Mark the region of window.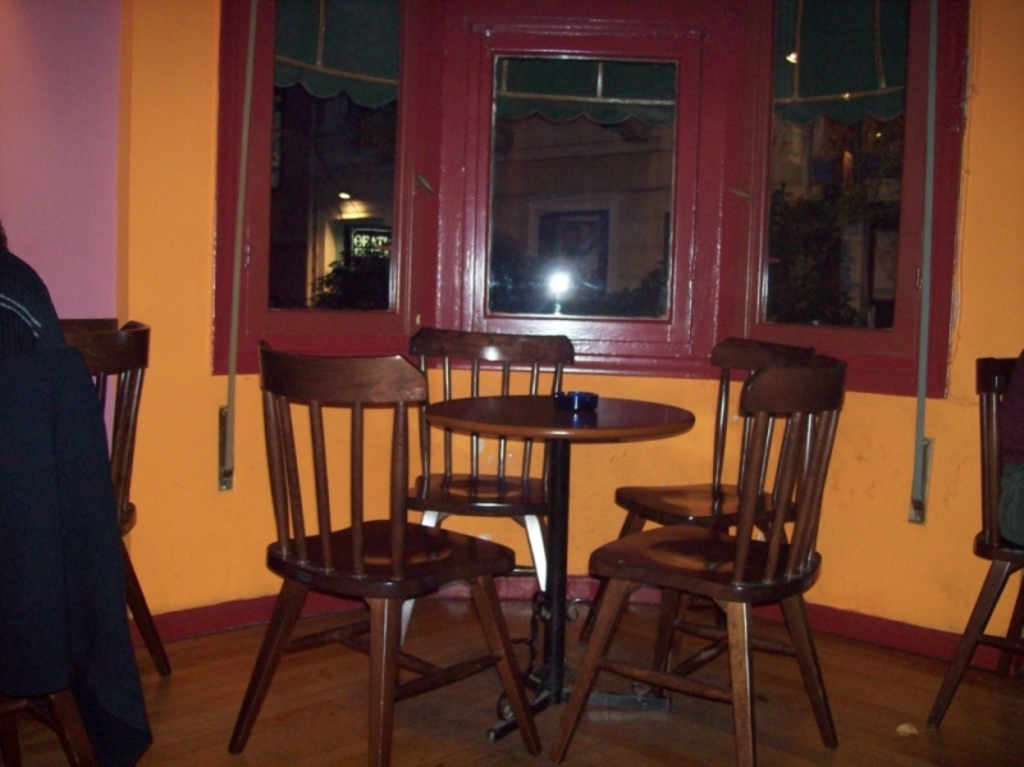
Region: pyautogui.locateOnScreen(210, 0, 973, 401).
